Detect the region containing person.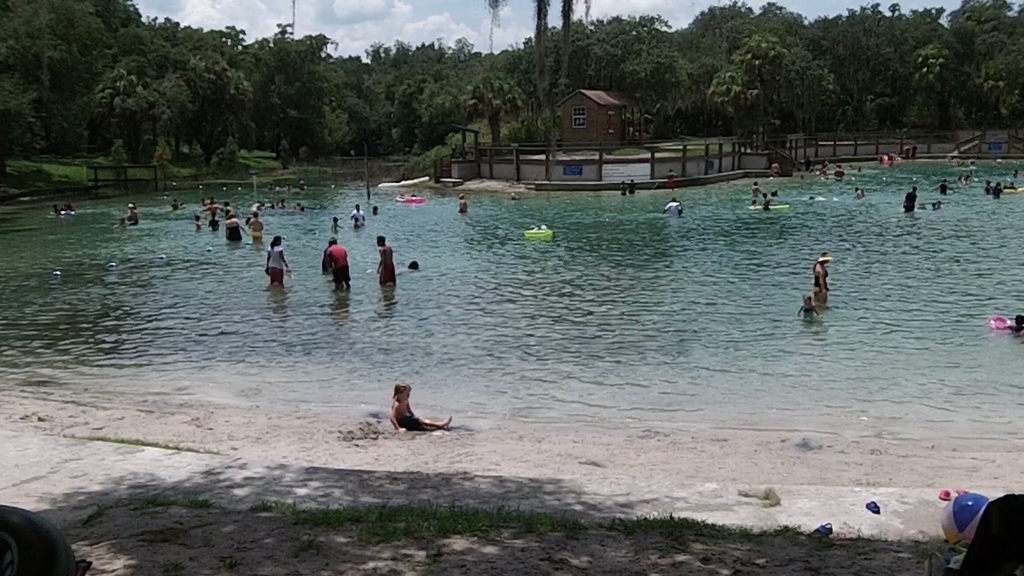
bbox(819, 165, 835, 178).
